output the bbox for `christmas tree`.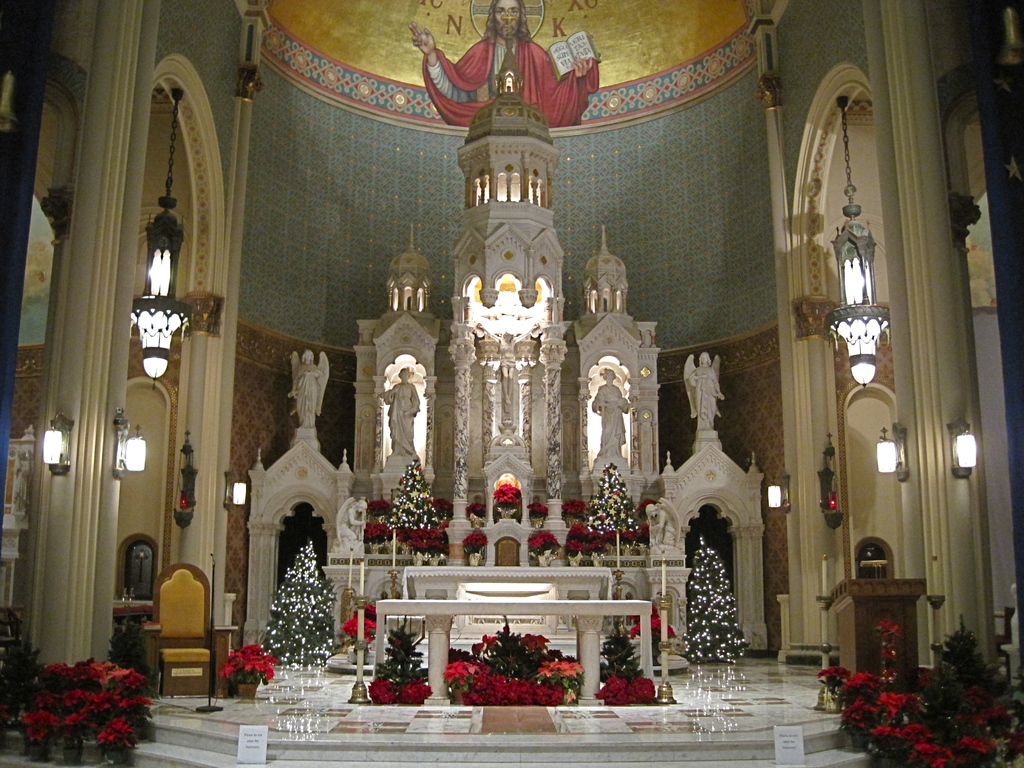
[929, 617, 1014, 725].
